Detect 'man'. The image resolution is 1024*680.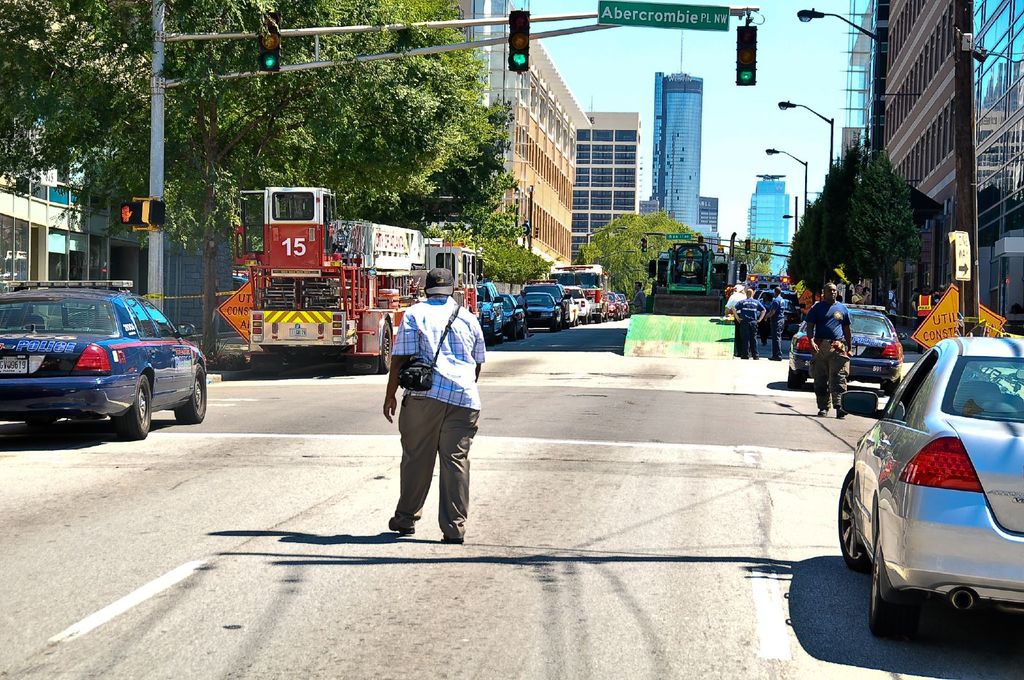
bbox=(628, 282, 646, 314).
